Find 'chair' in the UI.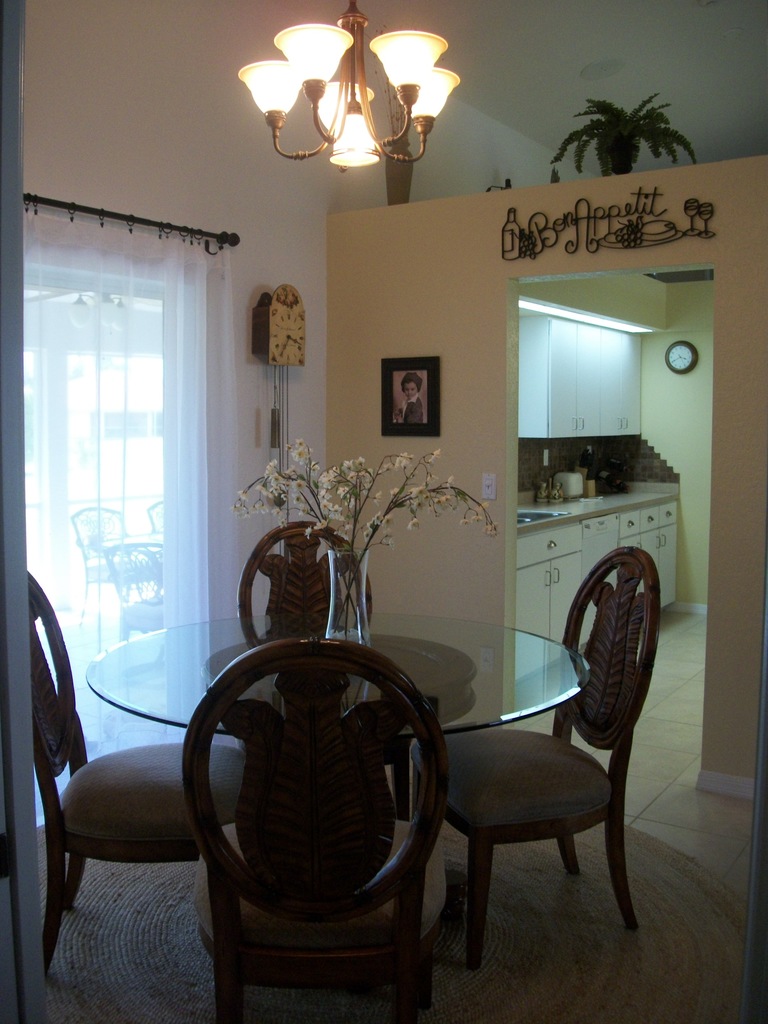
UI element at <bbox>24, 564, 250, 981</bbox>.
